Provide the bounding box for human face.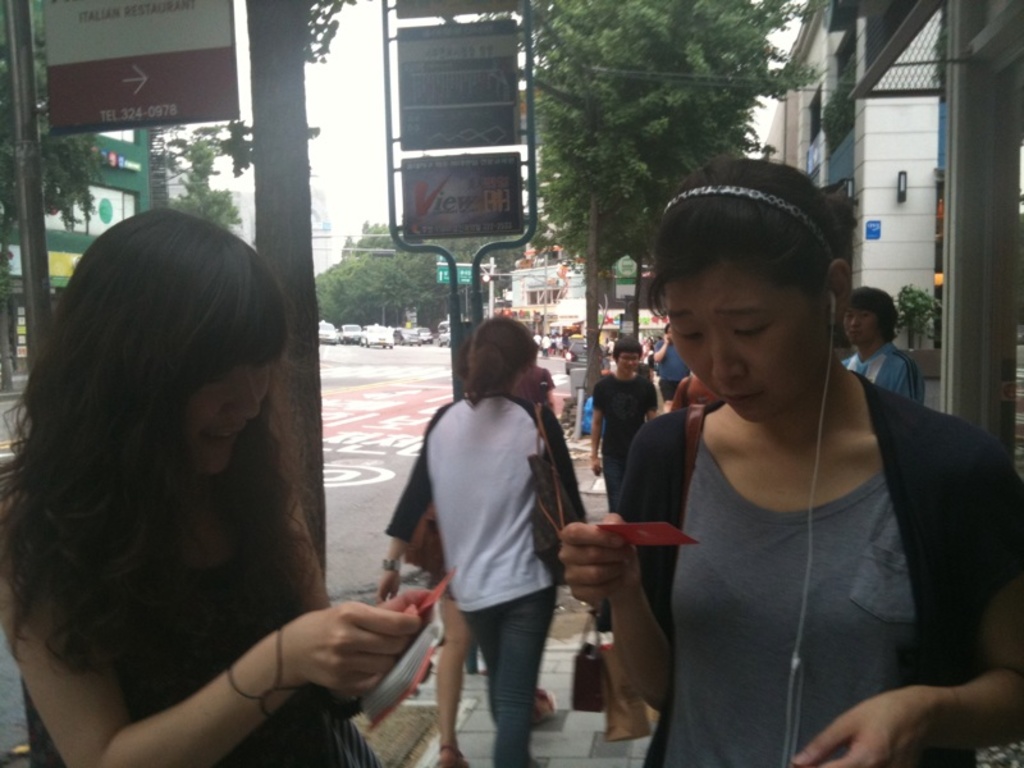
x1=613, y1=351, x2=641, y2=374.
